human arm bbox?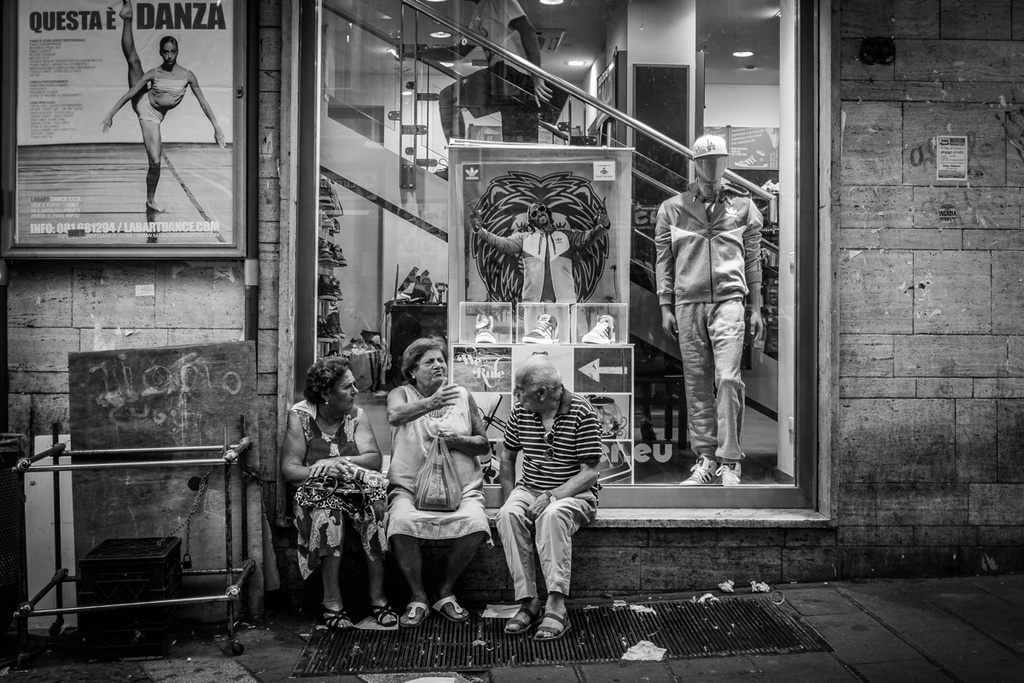
(x1=748, y1=198, x2=769, y2=345)
